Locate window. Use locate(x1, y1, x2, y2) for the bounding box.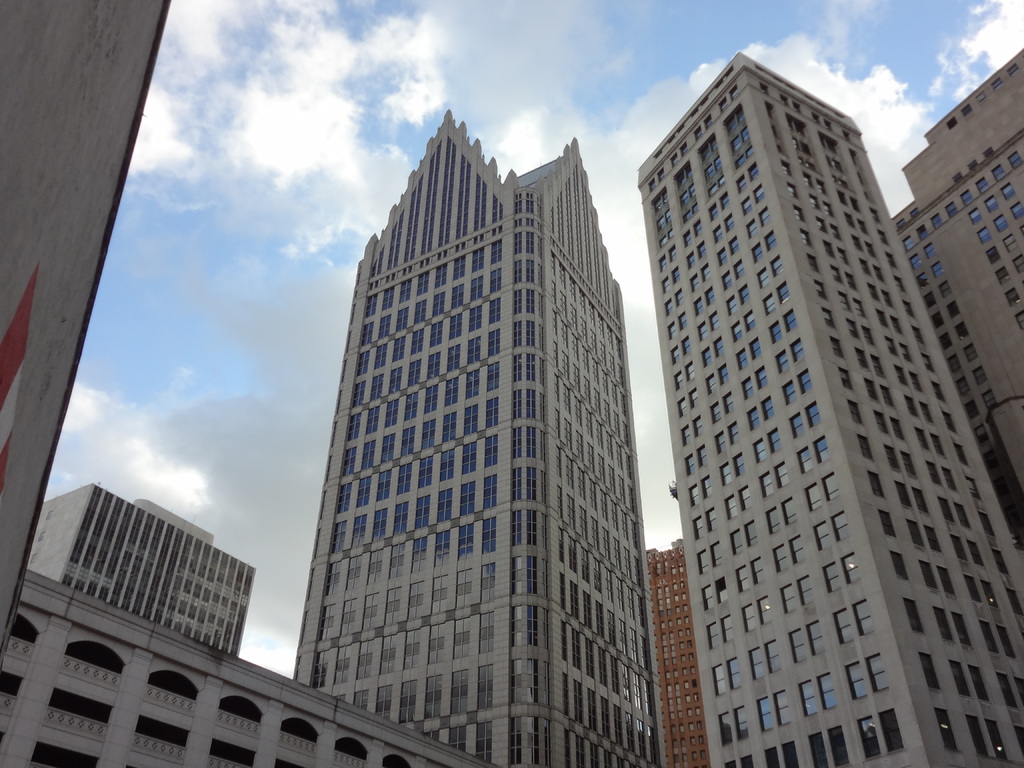
locate(906, 301, 920, 317).
